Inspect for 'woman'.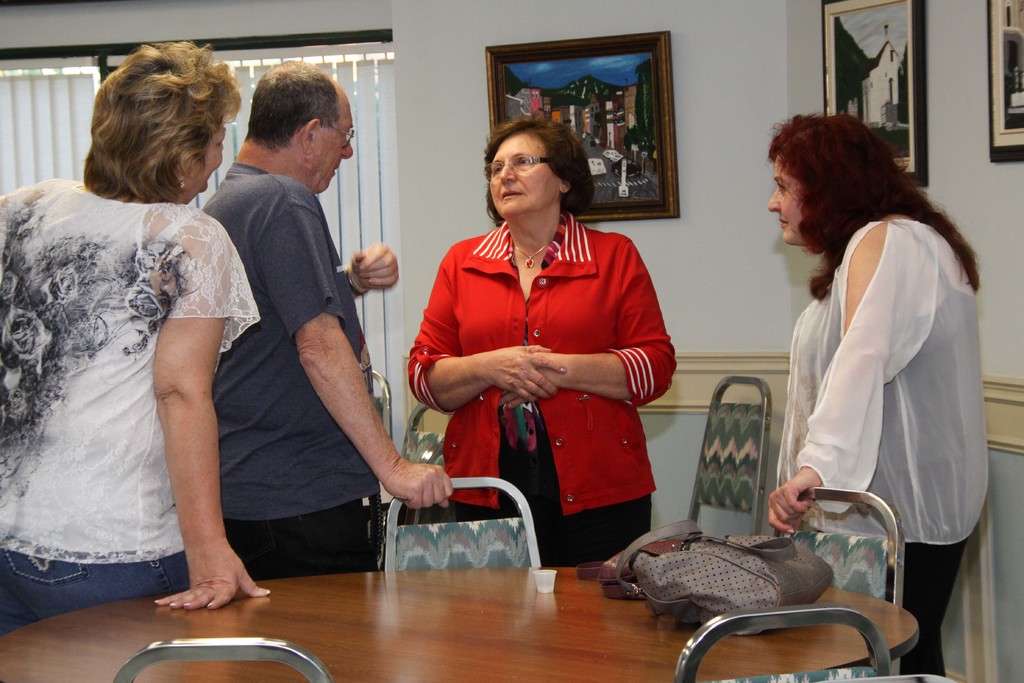
Inspection: [766, 107, 991, 677].
